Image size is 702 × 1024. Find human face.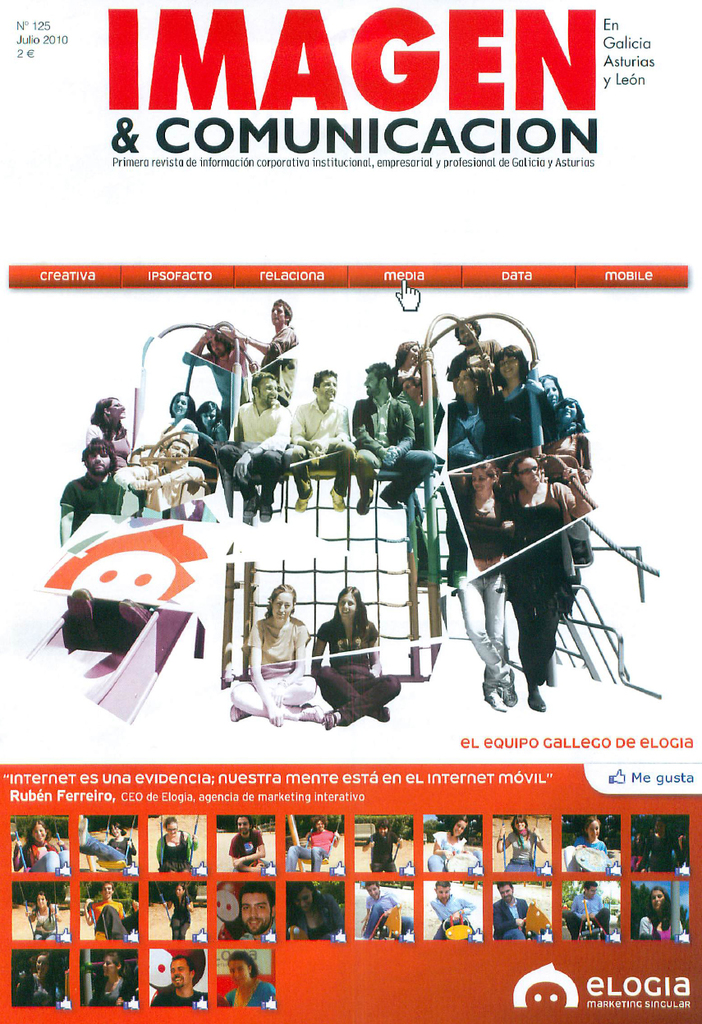
box=[655, 818, 664, 835].
